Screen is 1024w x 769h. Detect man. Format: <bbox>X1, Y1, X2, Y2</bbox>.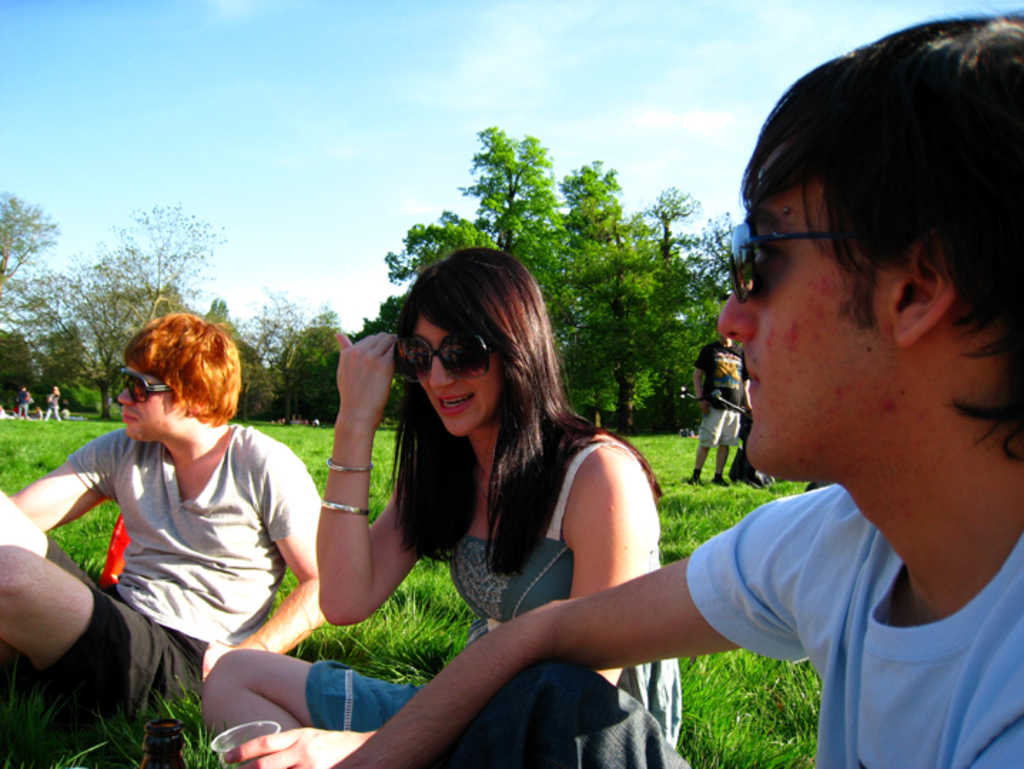
<bbox>332, 11, 1023, 768</bbox>.
